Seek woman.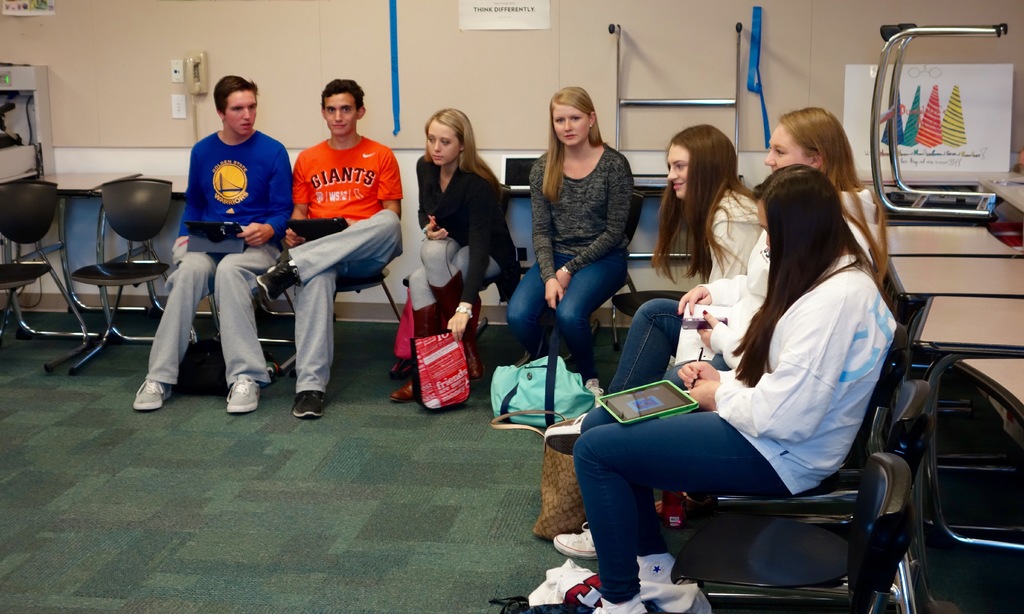
580, 156, 893, 613.
